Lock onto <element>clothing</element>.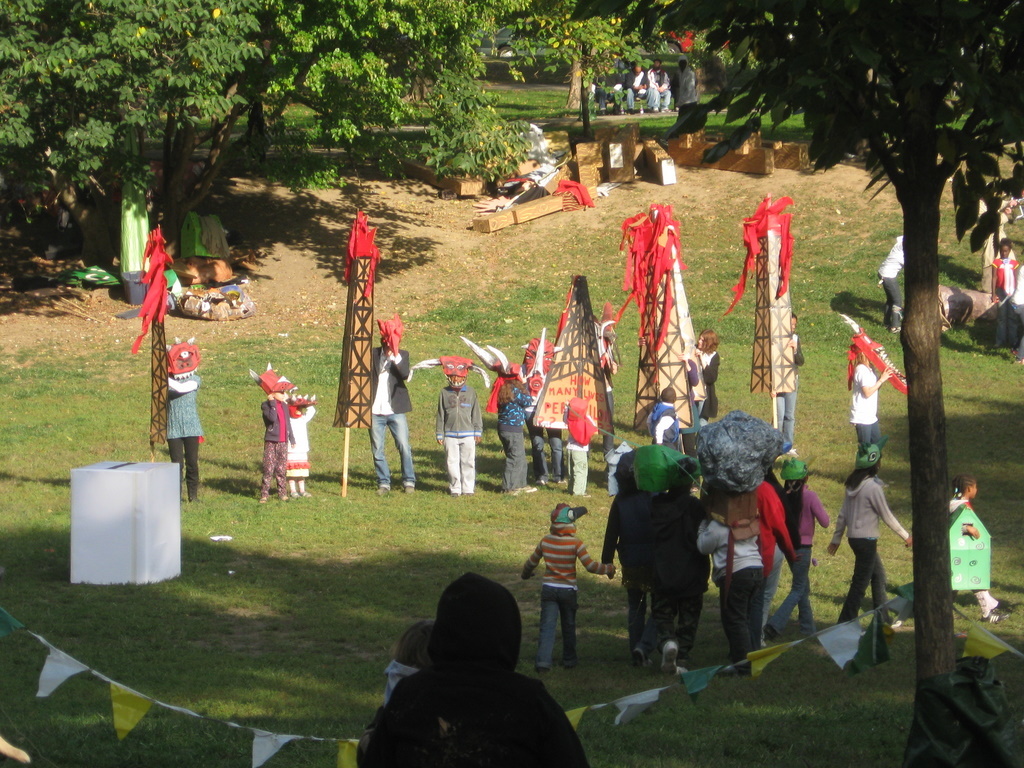
Locked: pyautogui.locateOnScreen(692, 346, 720, 428).
